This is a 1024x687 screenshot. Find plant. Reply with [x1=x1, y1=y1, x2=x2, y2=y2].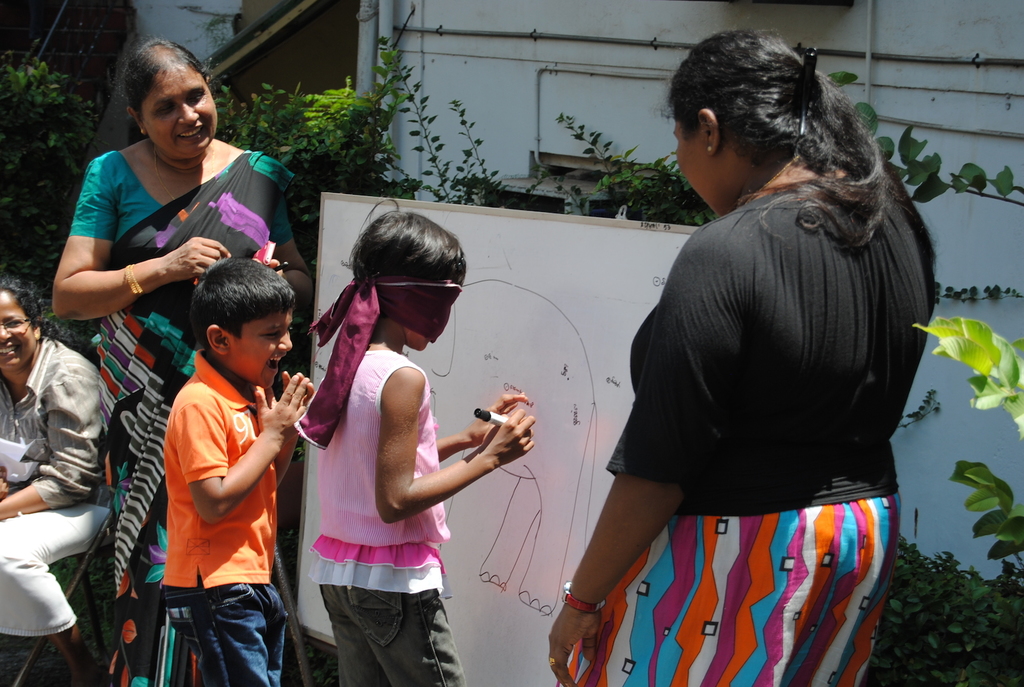
[x1=211, y1=38, x2=421, y2=259].
